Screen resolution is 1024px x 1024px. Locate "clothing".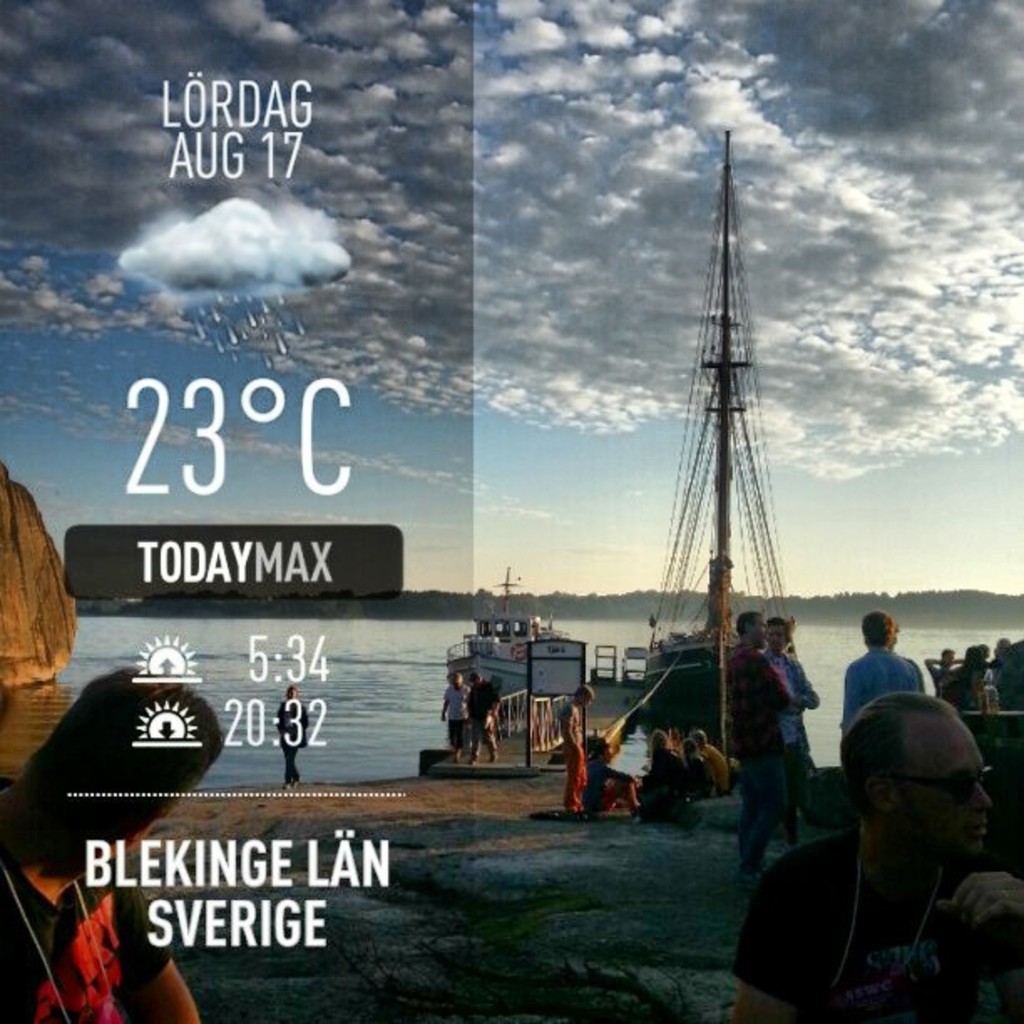
(474,678,490,760).
